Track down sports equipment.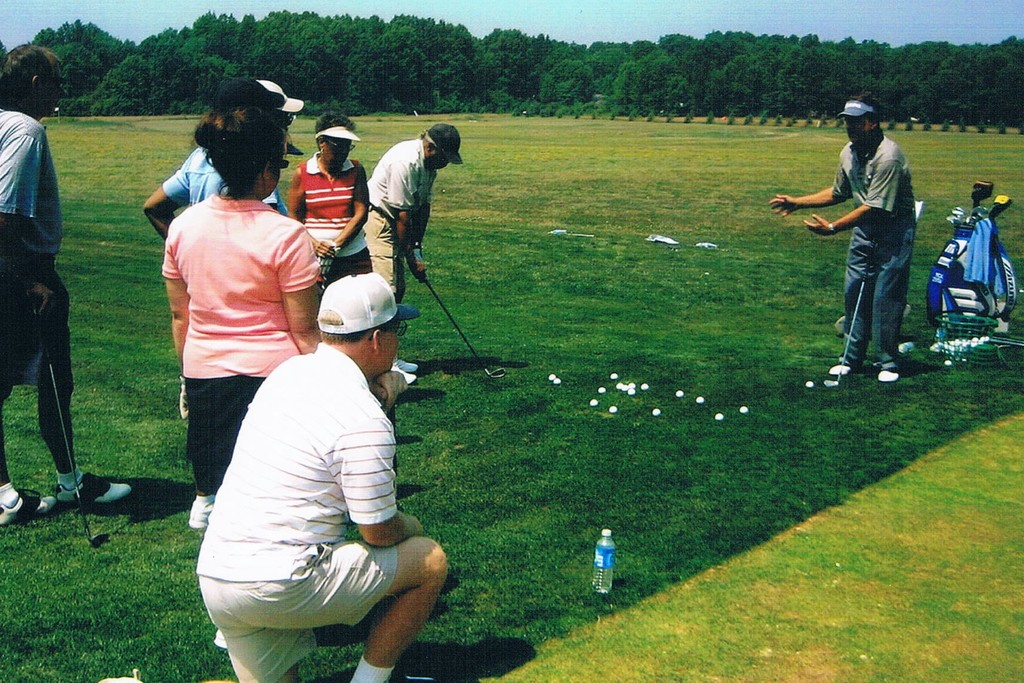
Tracked to <box>697,396,706,403</box>.
